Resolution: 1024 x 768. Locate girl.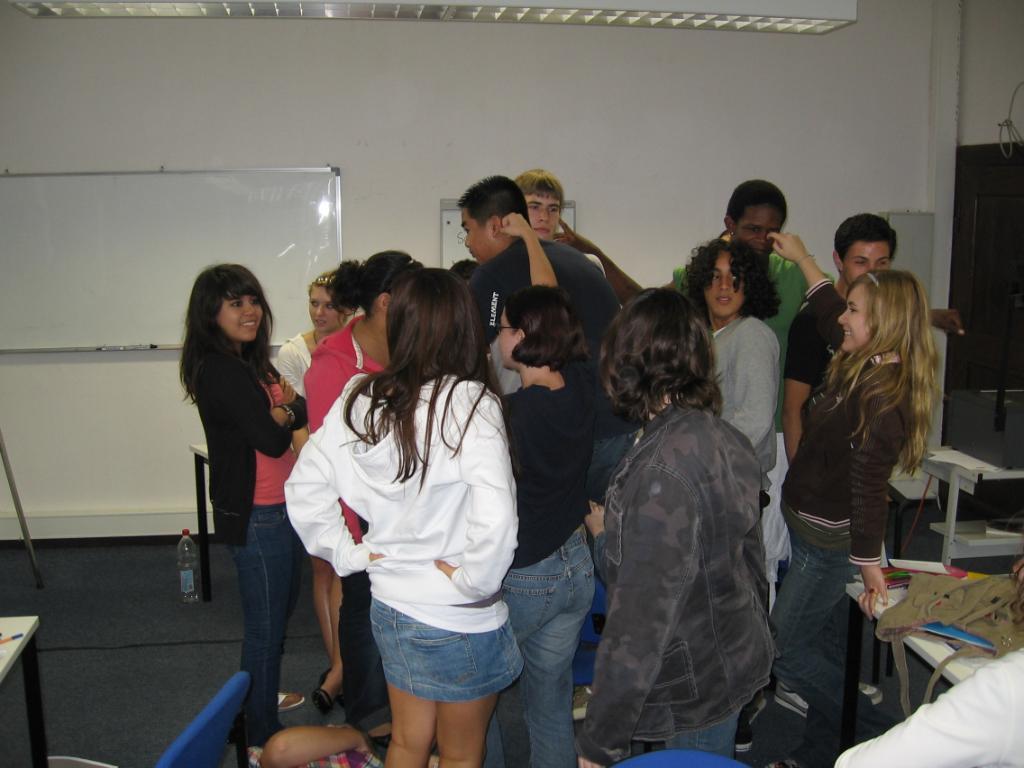
<region>673, 234, 798, 570</region>.
